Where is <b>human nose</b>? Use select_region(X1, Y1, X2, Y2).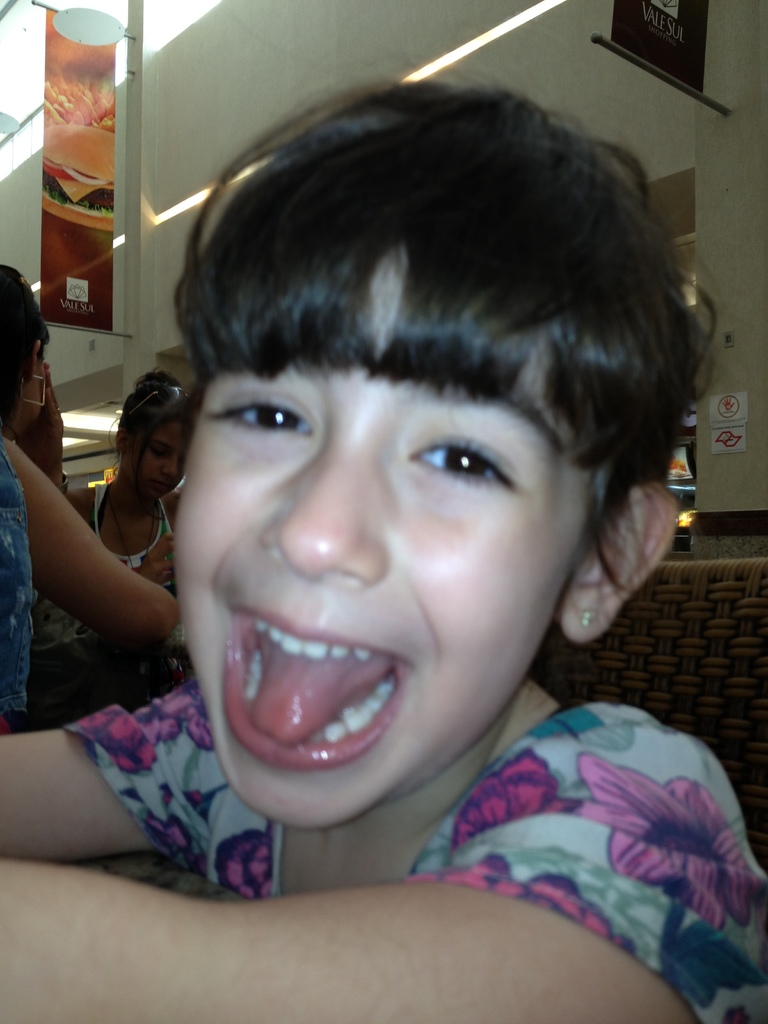
select_region(259, 426, 393, 584).
